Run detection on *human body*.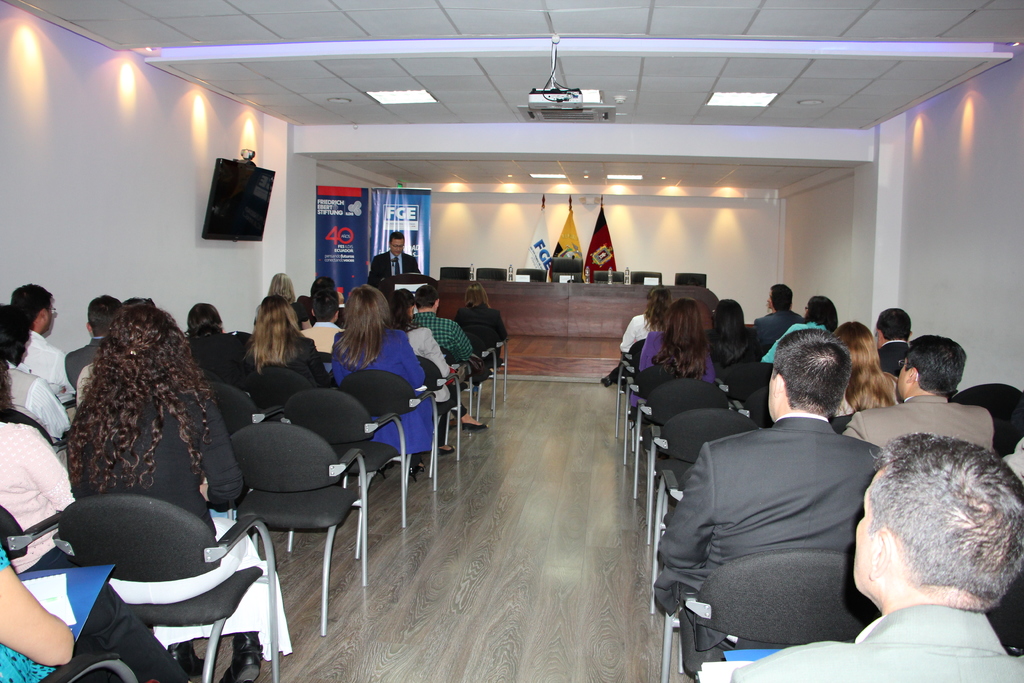
Result: 768:285:781:313.
